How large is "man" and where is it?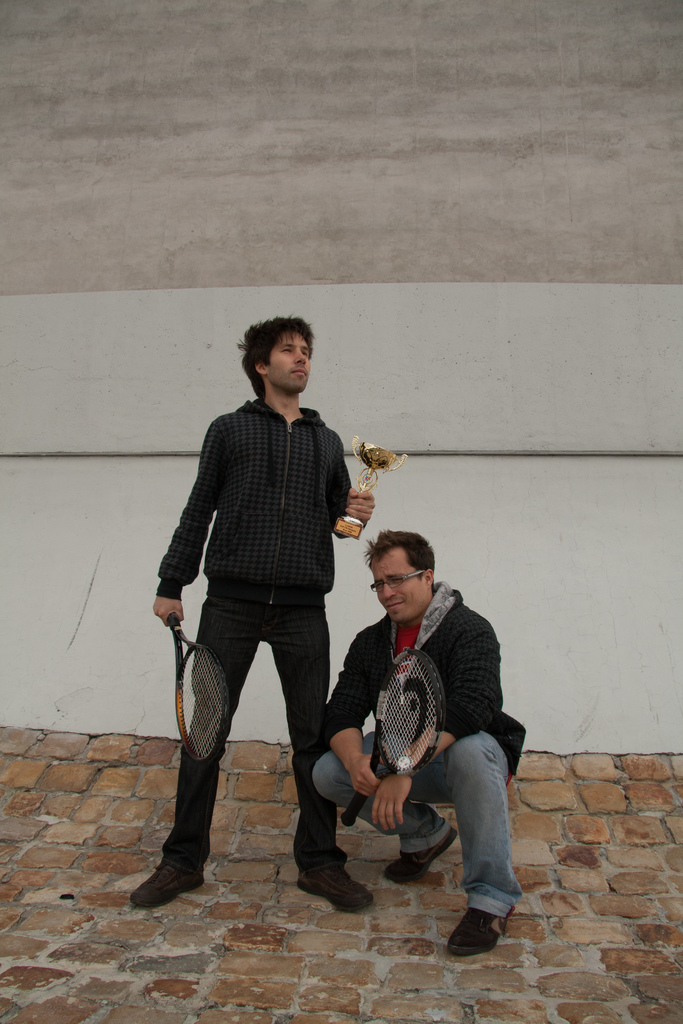
Bounding box: pyautogui.locateOnScreen(313, 531, 527, 956).
